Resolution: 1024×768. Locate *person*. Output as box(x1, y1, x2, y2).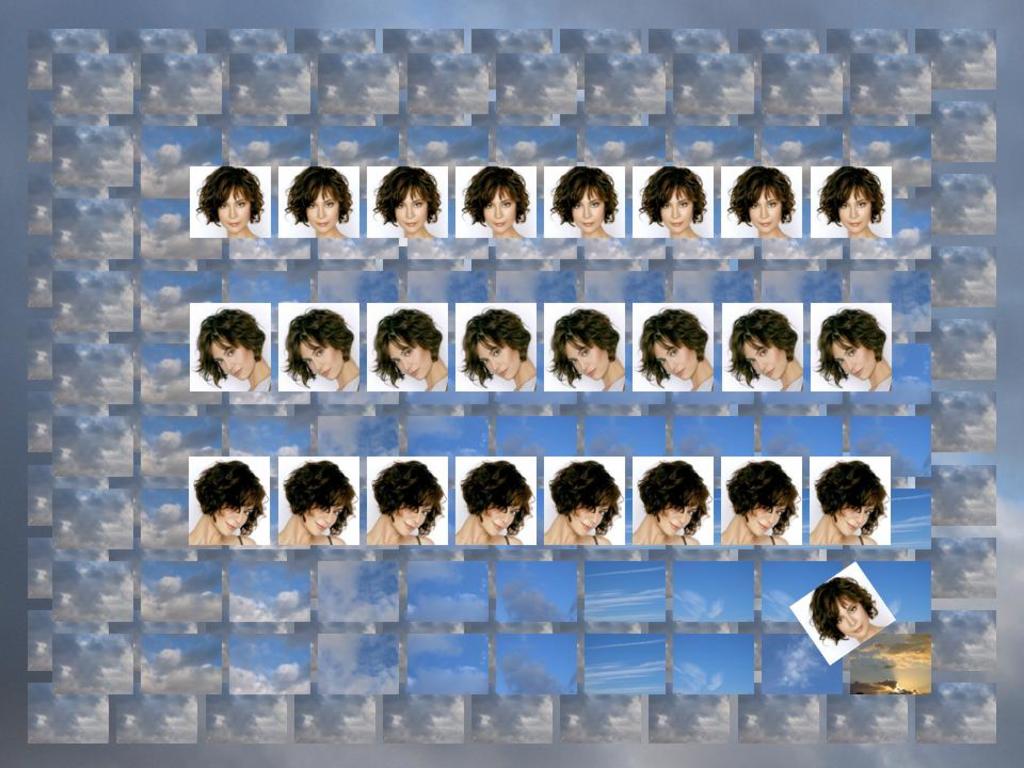
box(279, 308, 355, 397).
